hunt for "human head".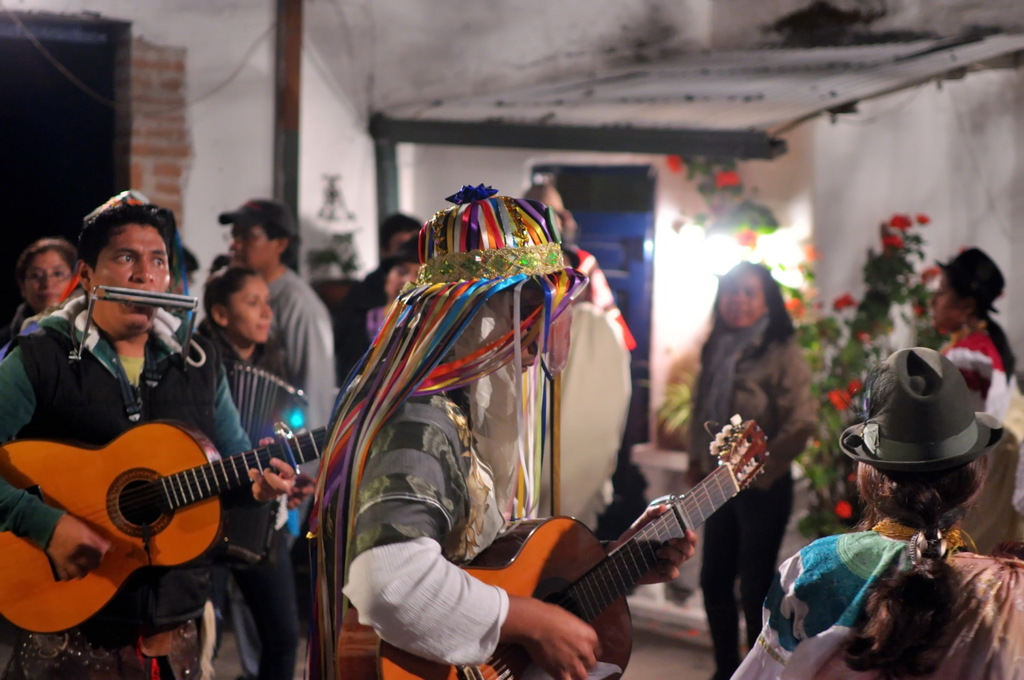
Hunted down at [386,237,420,297].
